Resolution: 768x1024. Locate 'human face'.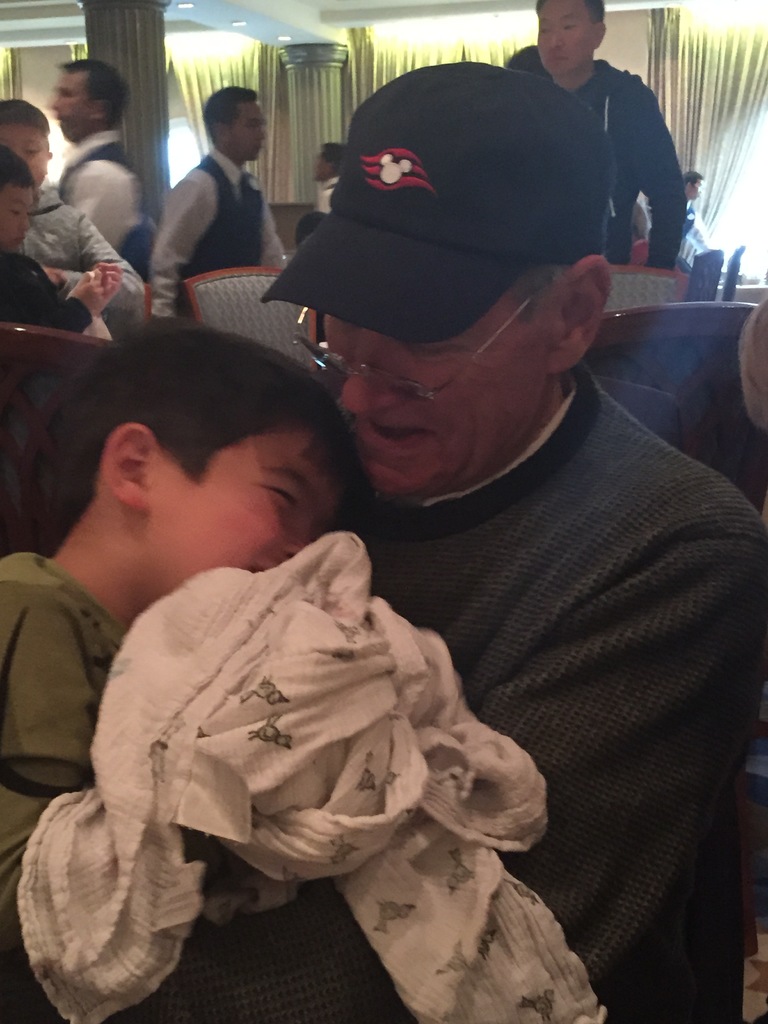
<bbox>0, 182, 34, 252</bbox>.
